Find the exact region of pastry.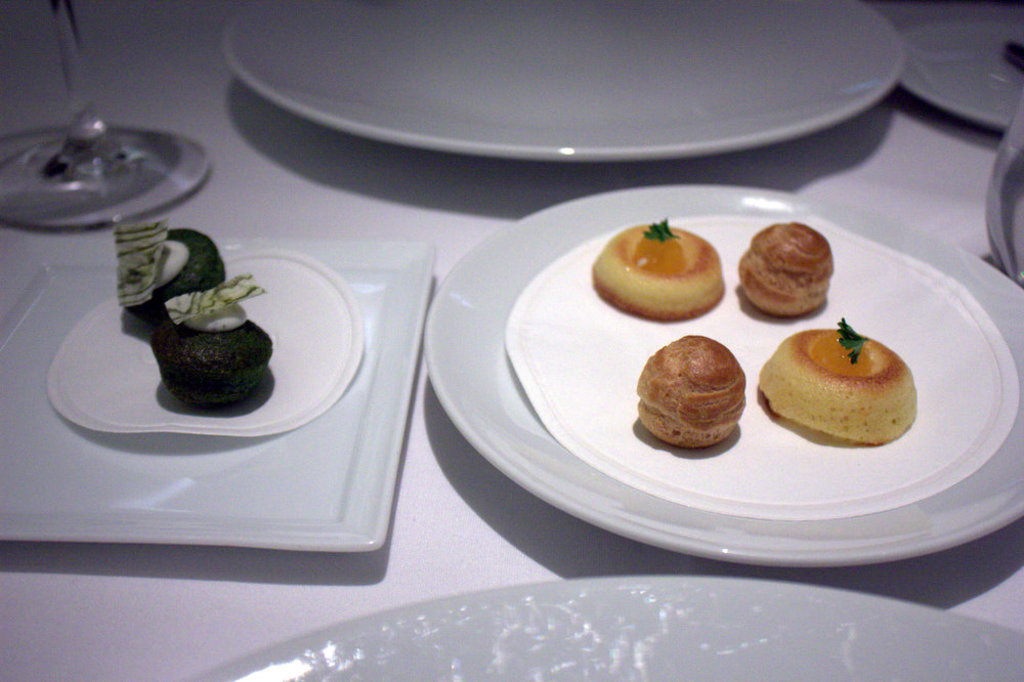
Exact region: <bbox>737, 221, 835, 322</bbox>.
